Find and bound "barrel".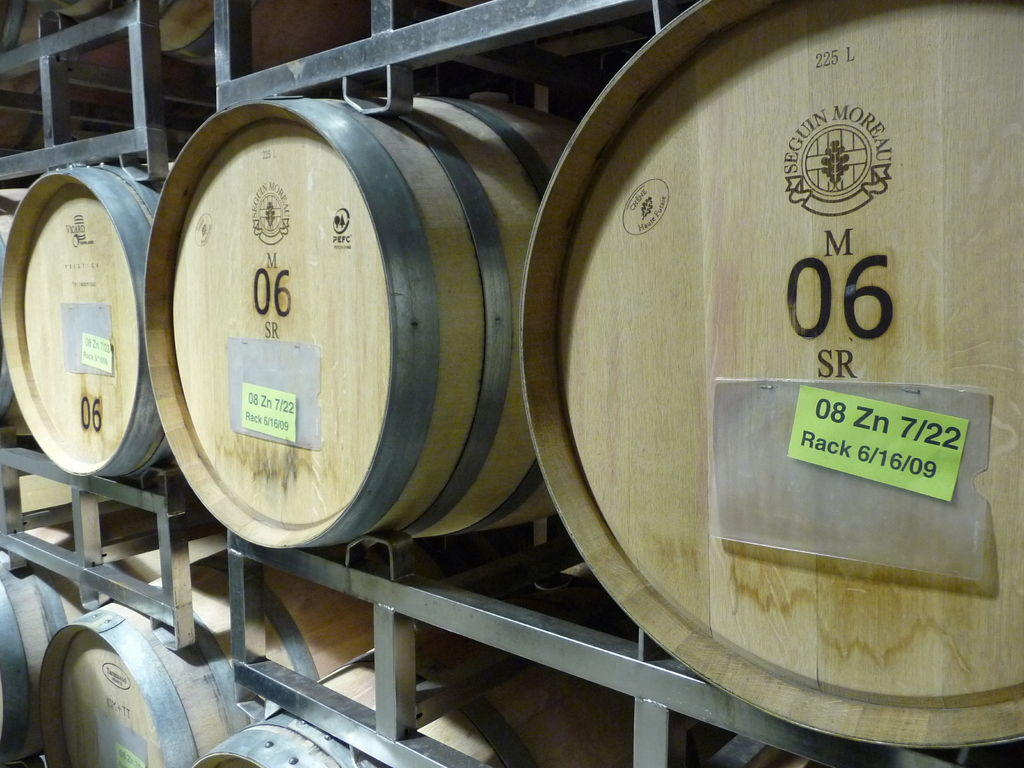
Bound: [138,77,602,557].
